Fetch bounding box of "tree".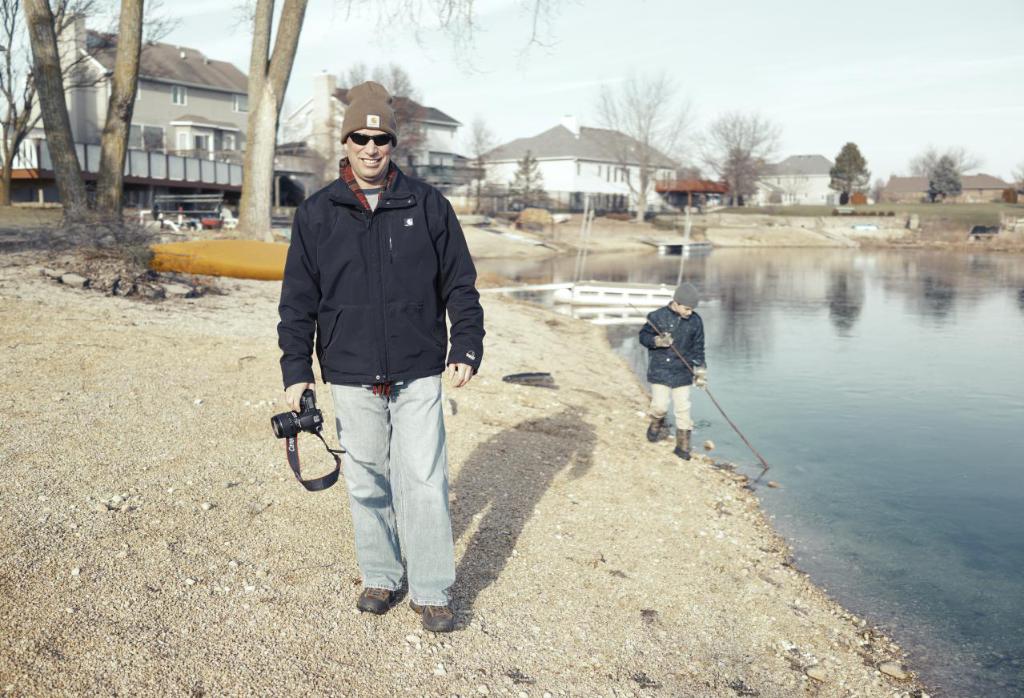
Bbox: <box>895,142,986,211</box>.
